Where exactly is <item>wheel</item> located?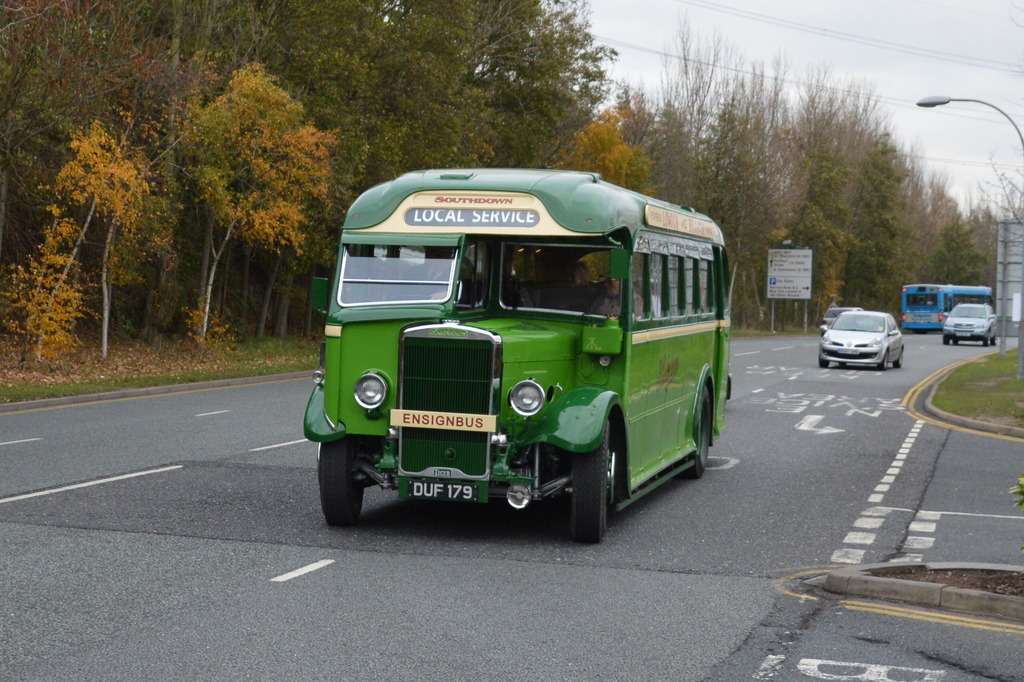
Its bounding box is bbox(939, 333, 952, 352).
